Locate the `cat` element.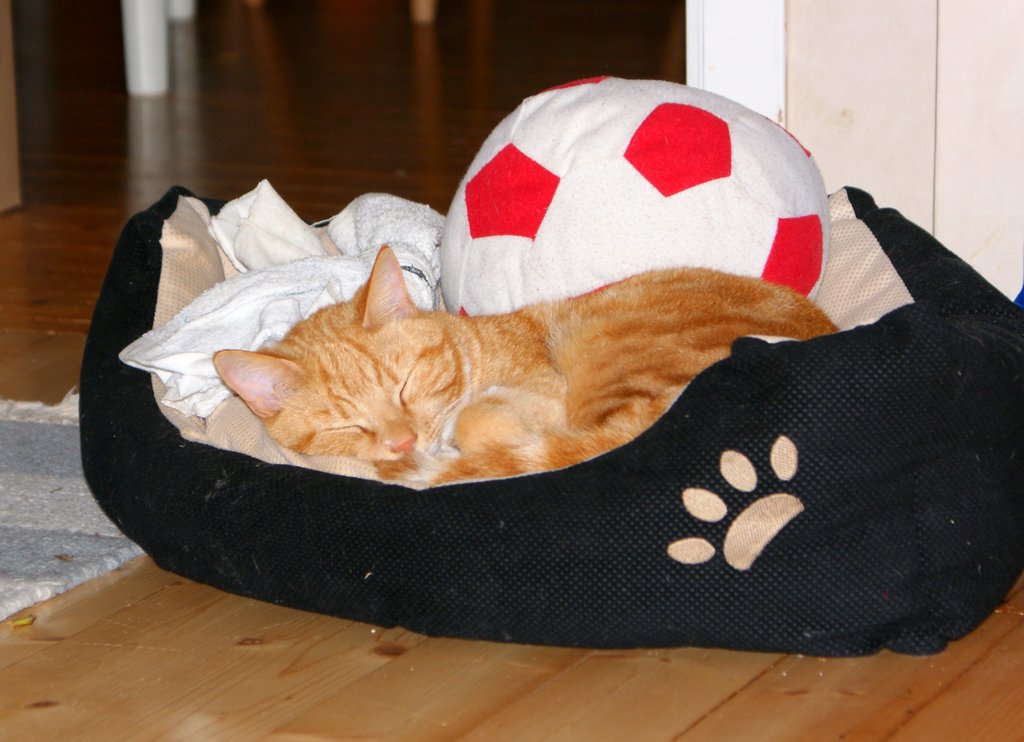
Element bbox: 204:243:842:486.
